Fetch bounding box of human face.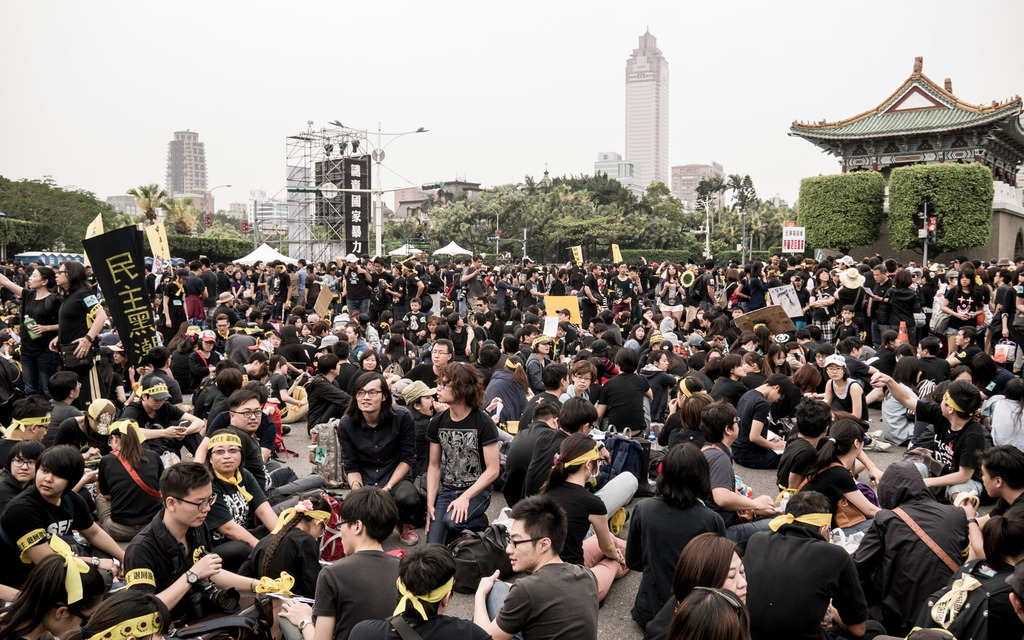
Bbox: (730, 555, 749, 606).
